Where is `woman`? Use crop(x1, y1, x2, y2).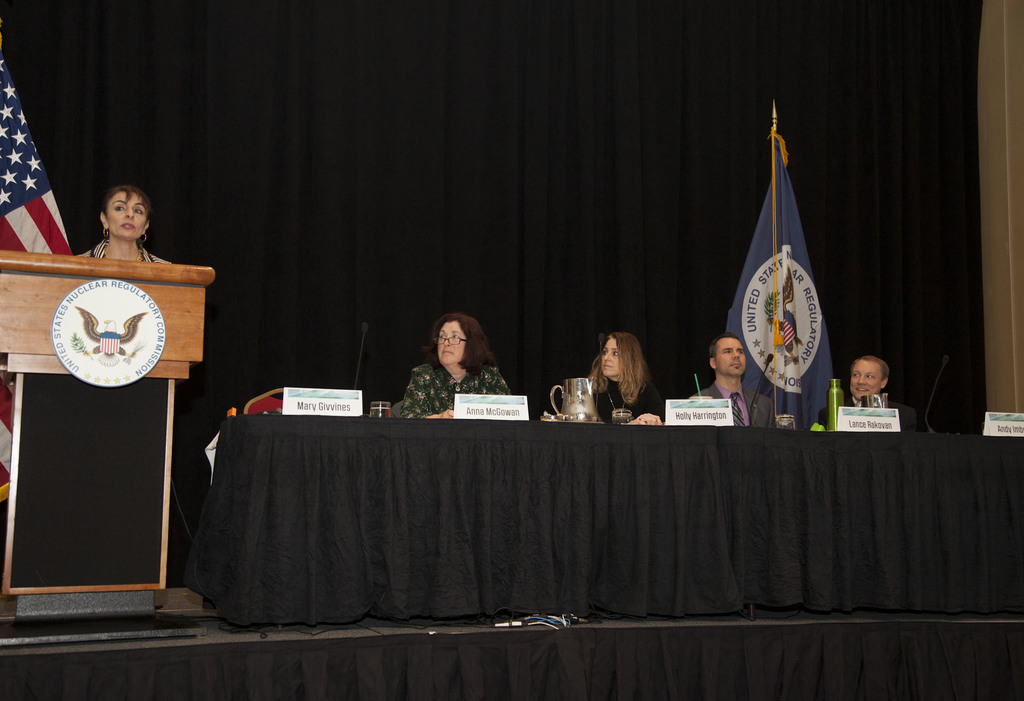
crop(76, 182, 172, 265).
